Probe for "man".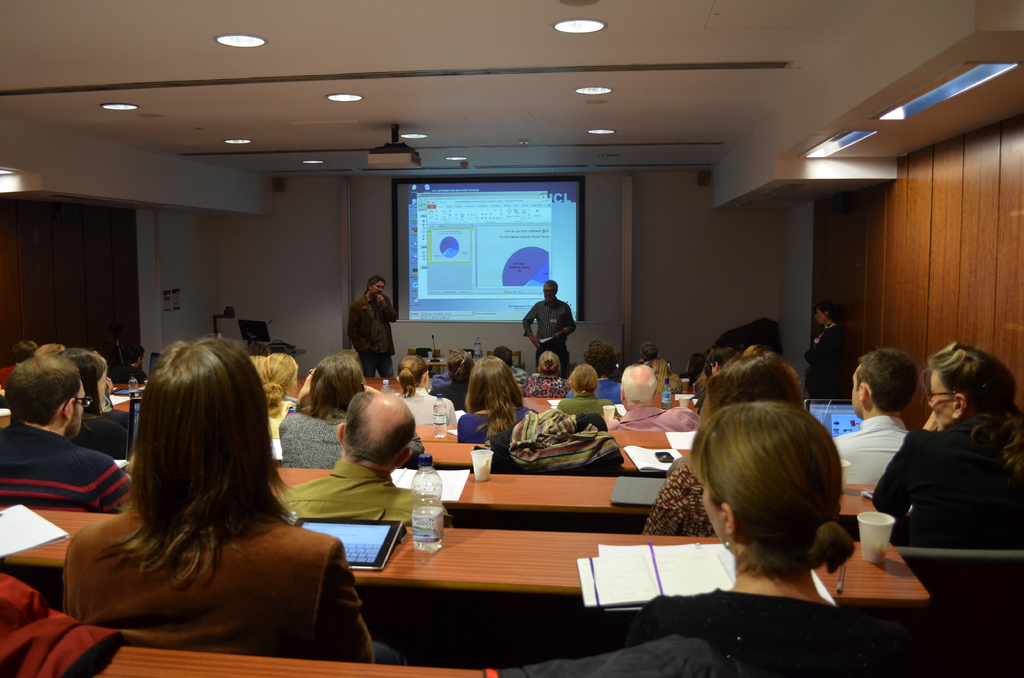
Probe result: {"left": 342, "top": 276, "right": 403, "bottom": 368}.
